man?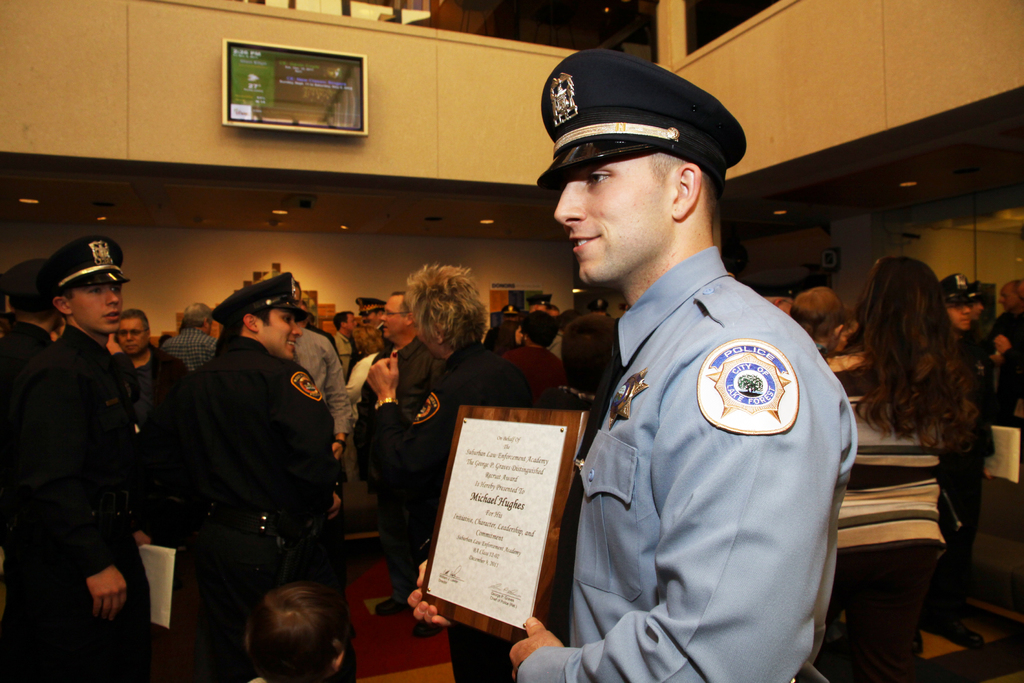
299 291 344 362
